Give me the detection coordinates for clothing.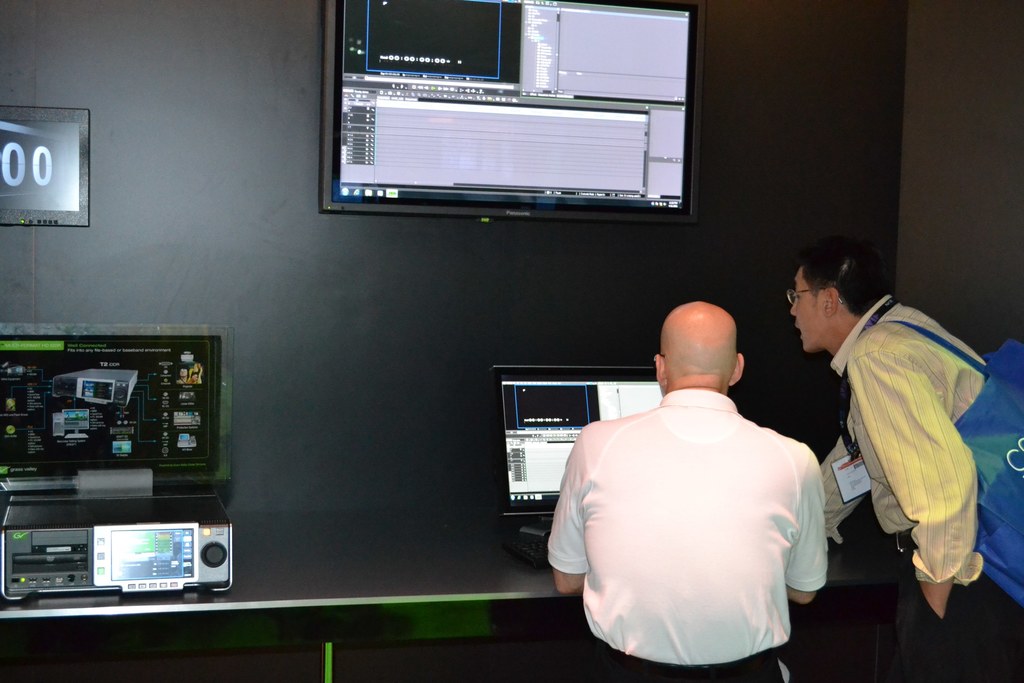
<bbox>822, 291, 996, 673</bbox>.
